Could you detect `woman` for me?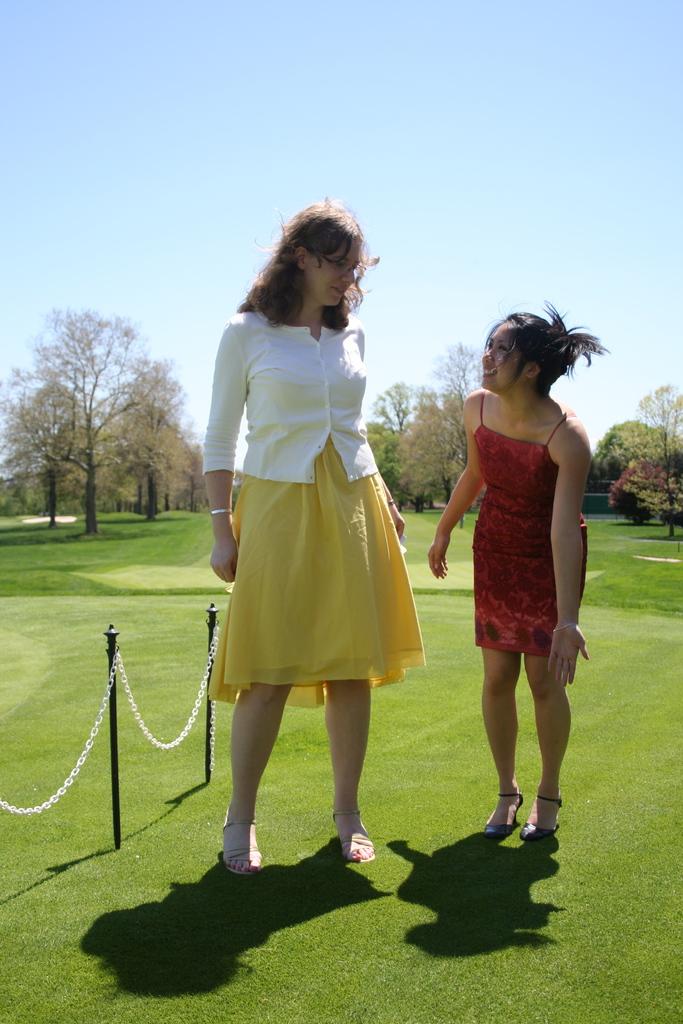
Detection result: x1=200, y1=203, x2=424, y2=893.
